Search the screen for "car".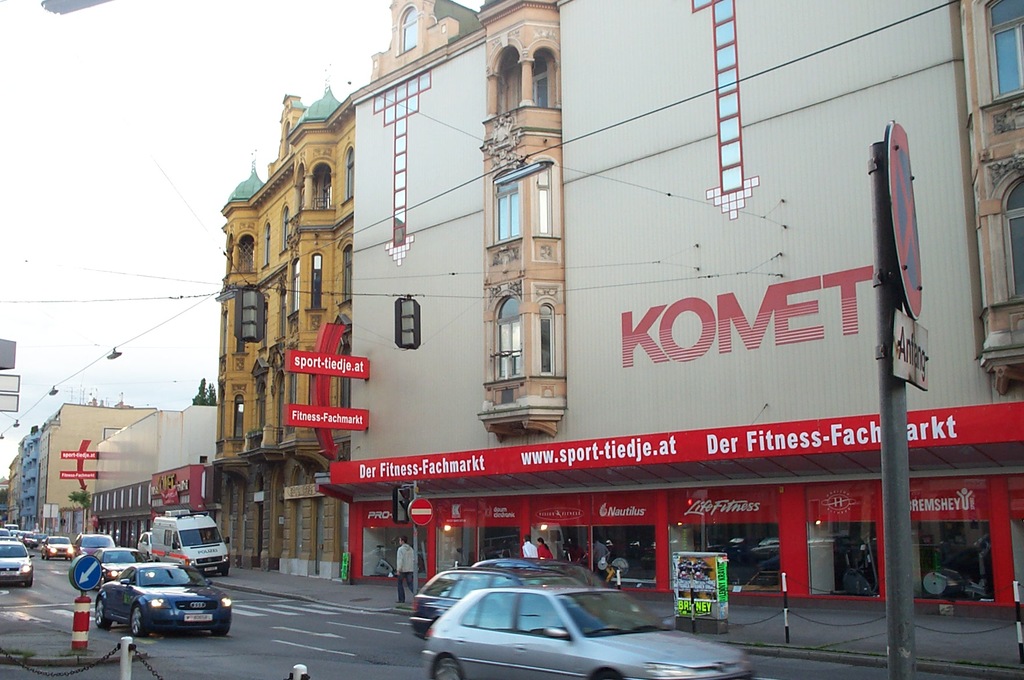
Found at (0,542,35,586).
